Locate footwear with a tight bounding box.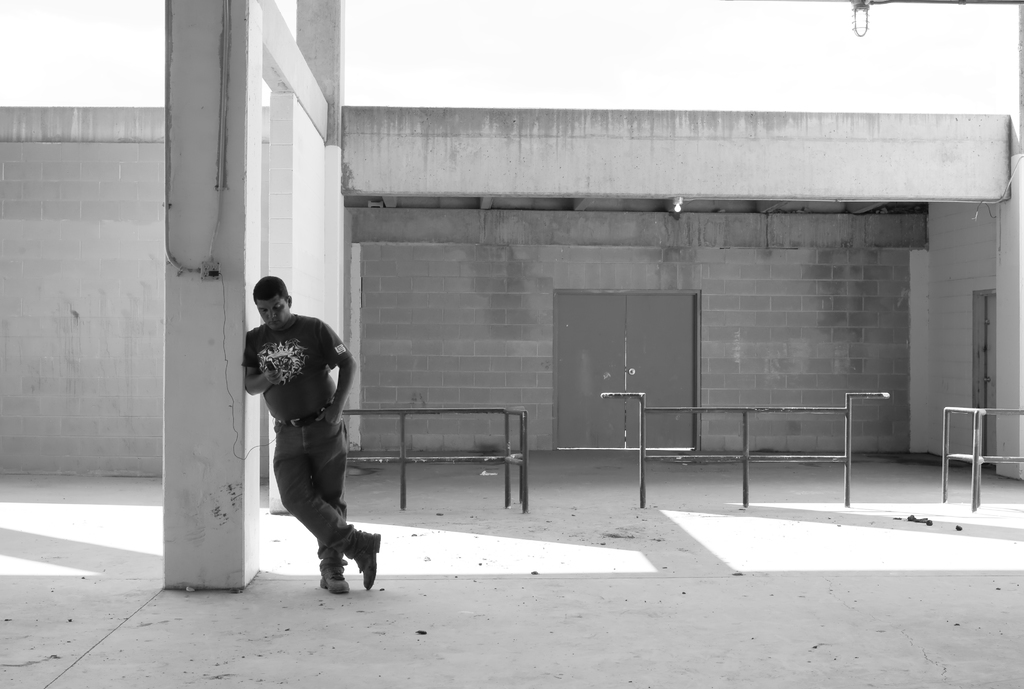
BBox(291, 531, 365, 595).
